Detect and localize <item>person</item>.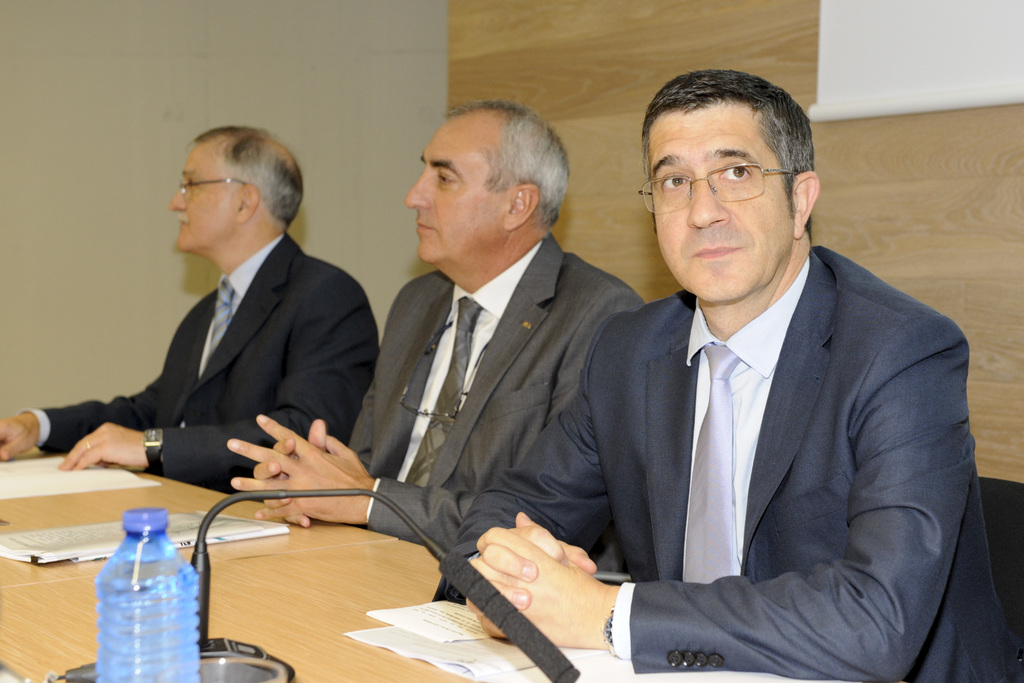
Localized at bbox=(227, 96, 646, 571).
